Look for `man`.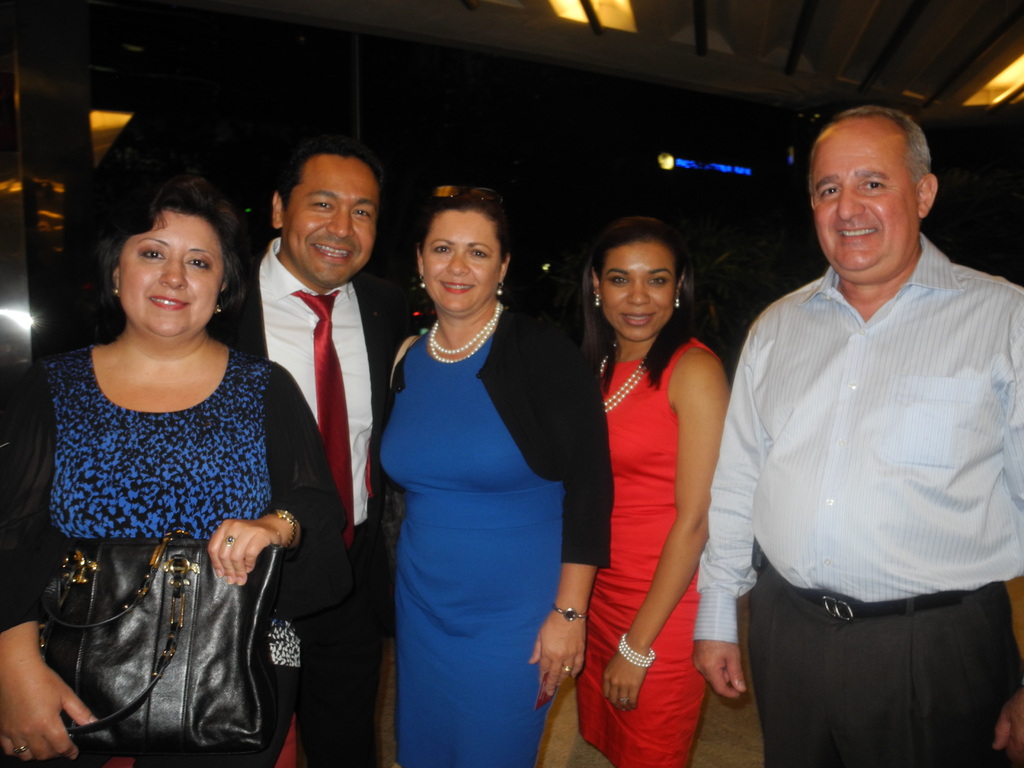
Found: BBox(693, 104, 1023, 767).
